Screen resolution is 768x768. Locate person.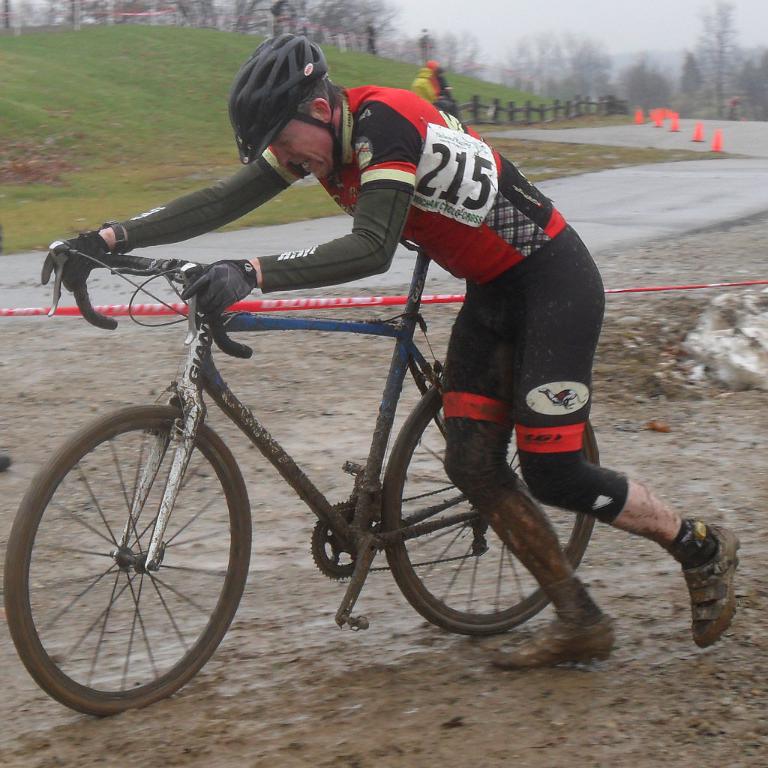
[40, 35, 740, 670].
